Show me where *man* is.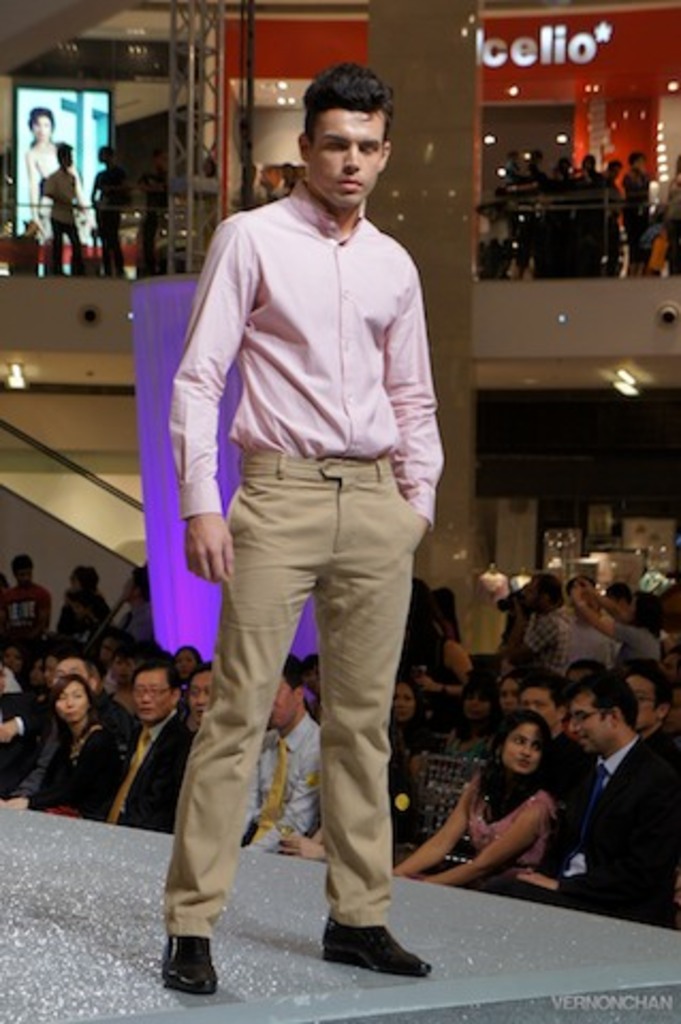
*man* is at region(120, 572, 156, 646).
